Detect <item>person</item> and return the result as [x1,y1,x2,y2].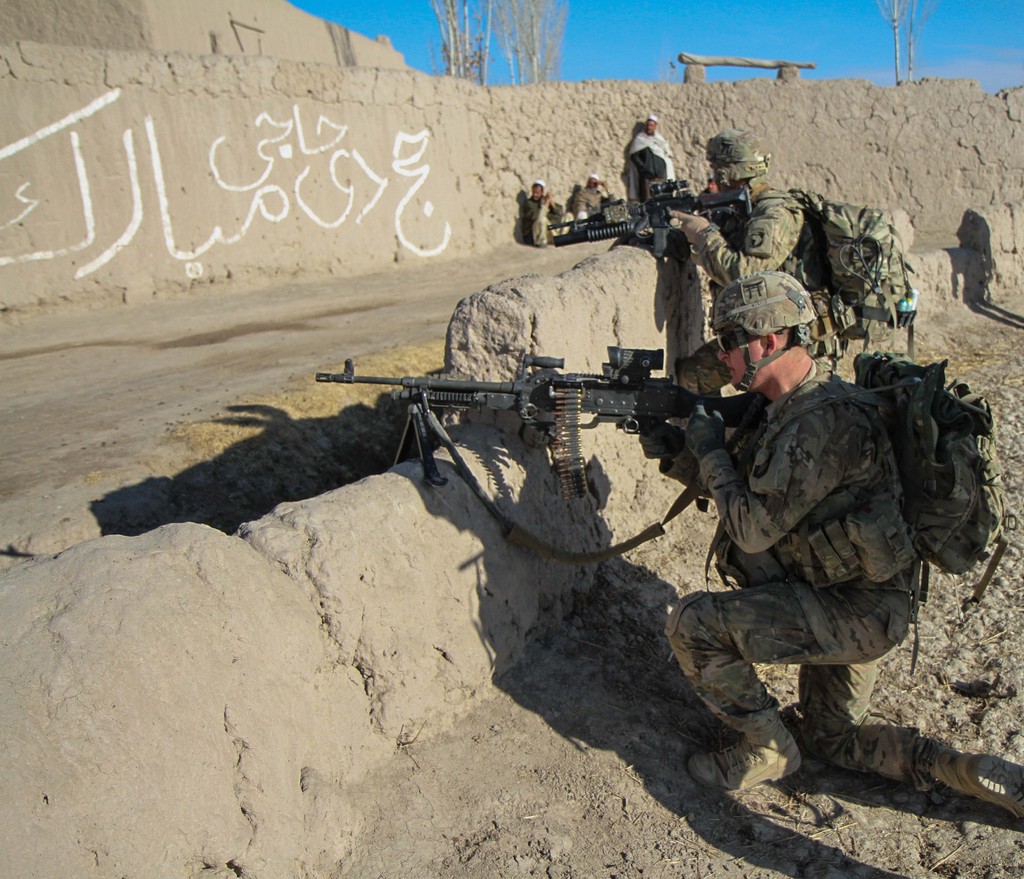
[623,114,677,208].
